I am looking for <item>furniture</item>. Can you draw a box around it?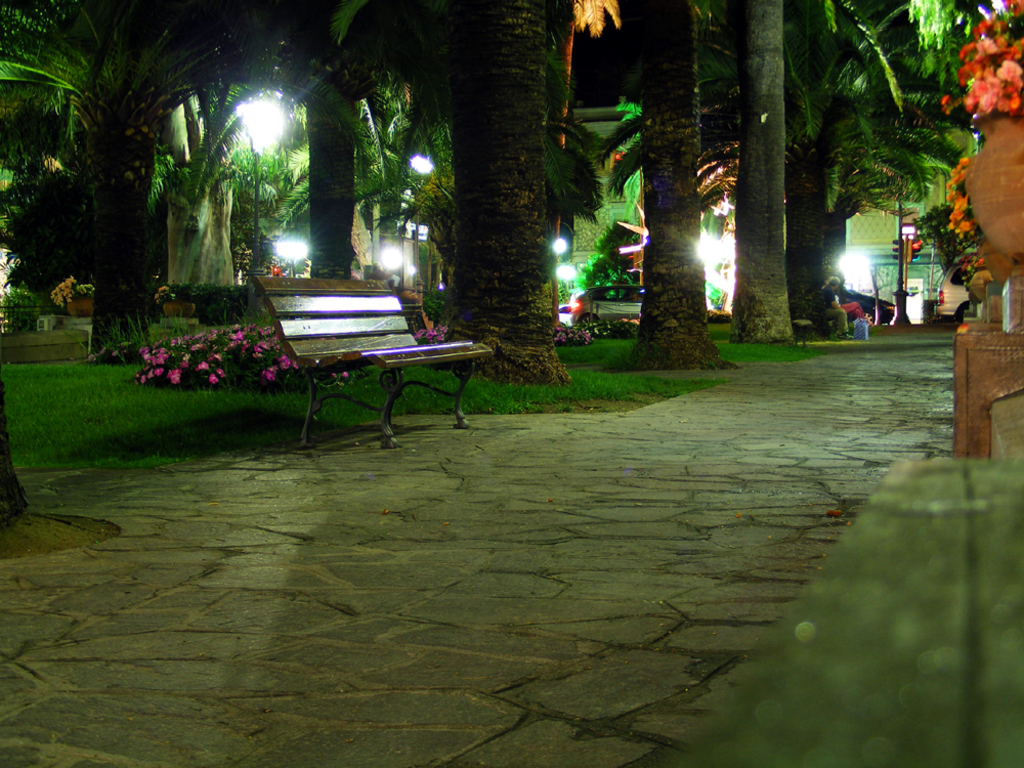
Sure, the bounding box is <region>247, 268, 504, 457</region>.
